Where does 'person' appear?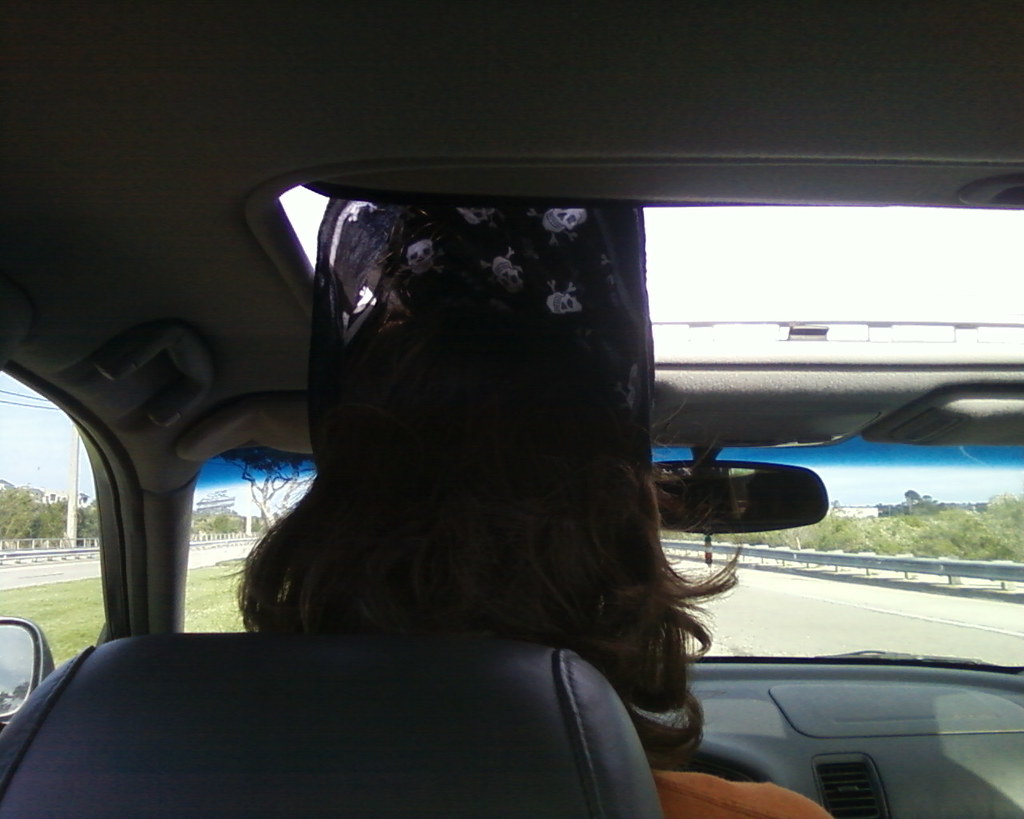
Appears at [226, 193, 836, 818].
